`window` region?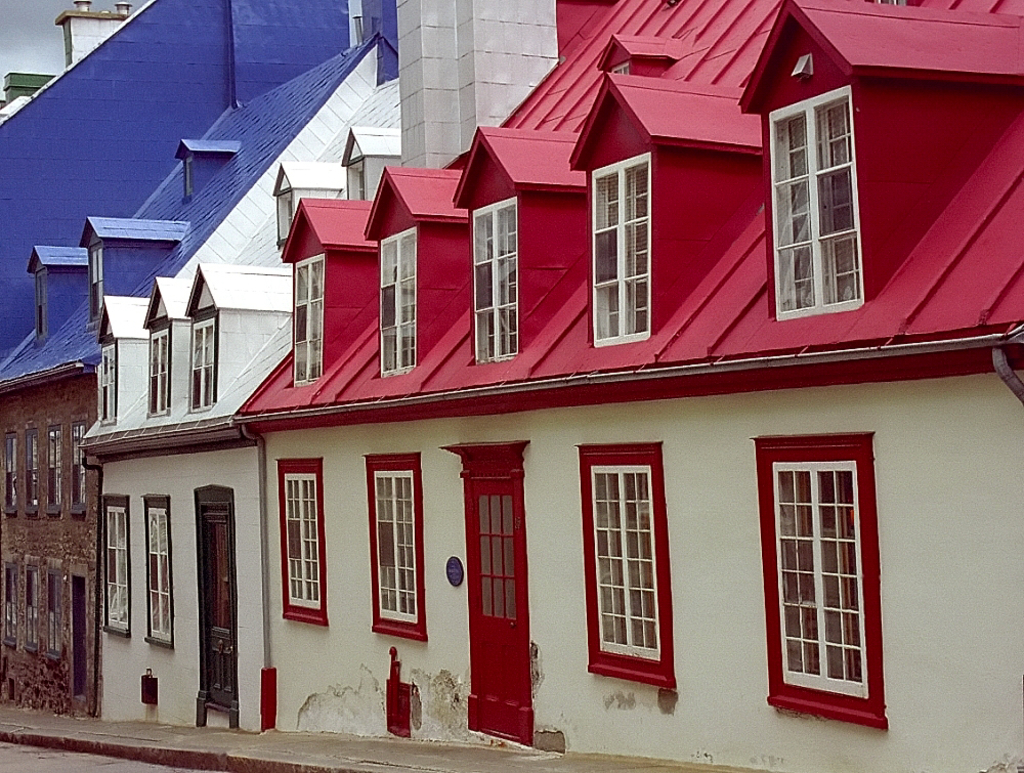
l=183, t=157, r=193, b=196
